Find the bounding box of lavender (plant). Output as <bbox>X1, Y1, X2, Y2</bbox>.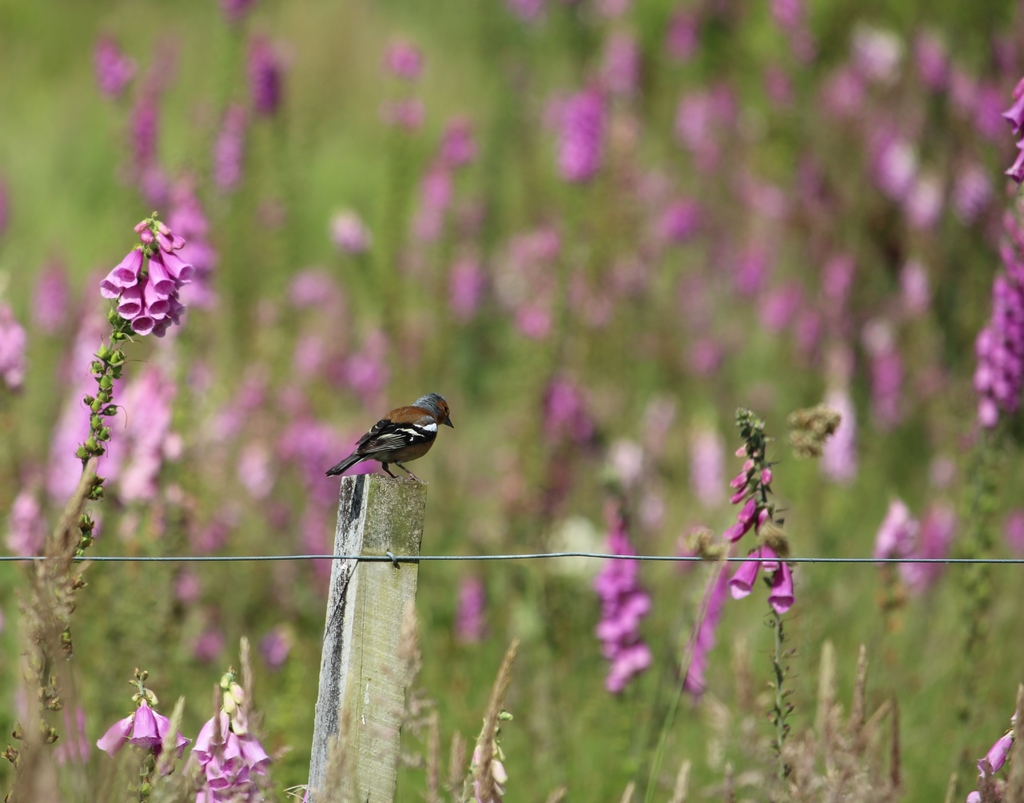
<bbox>108, 343, 192, 530</bbox>.
